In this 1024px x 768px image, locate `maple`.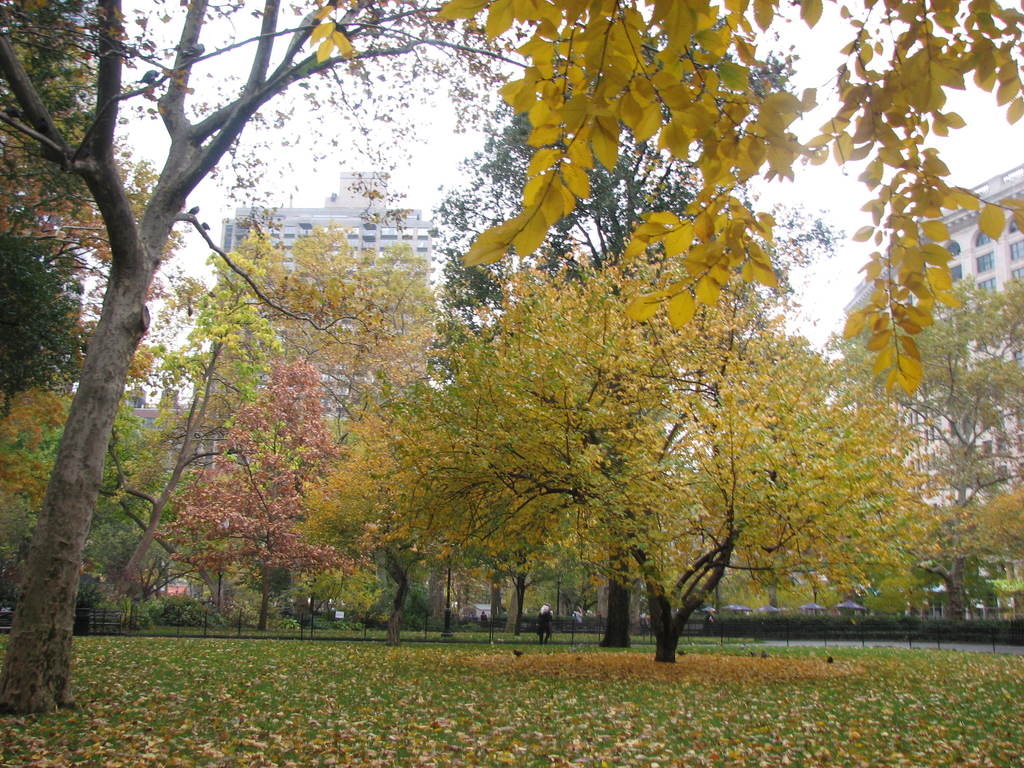
Bounding box: [0,626,1009,767].
